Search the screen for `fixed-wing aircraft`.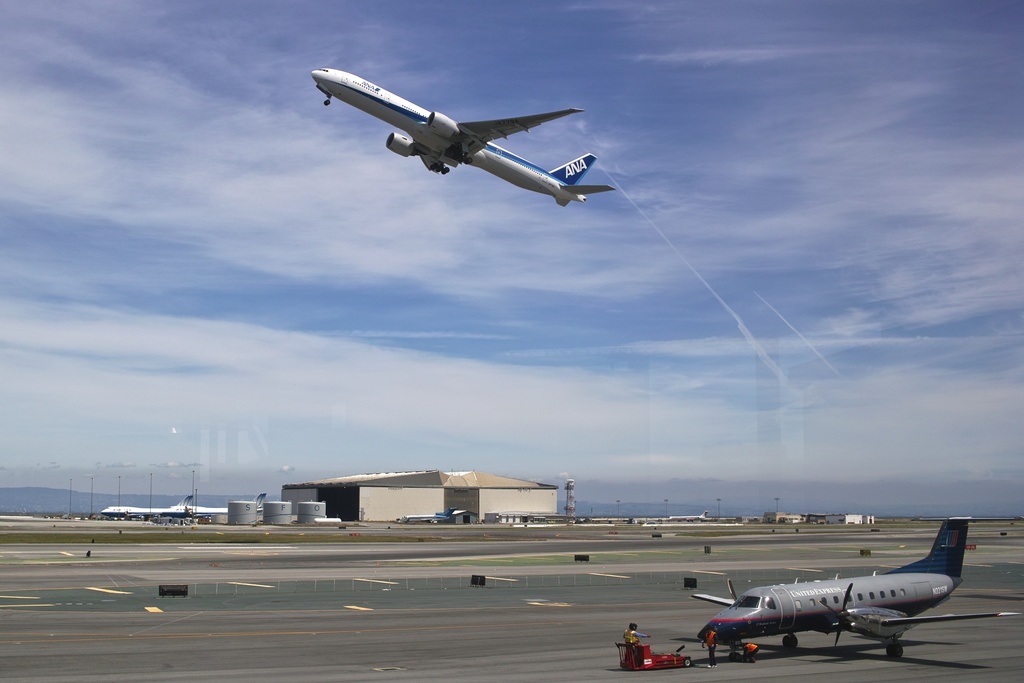
Found at [left=95, top=493, right=195, bottom=514].
